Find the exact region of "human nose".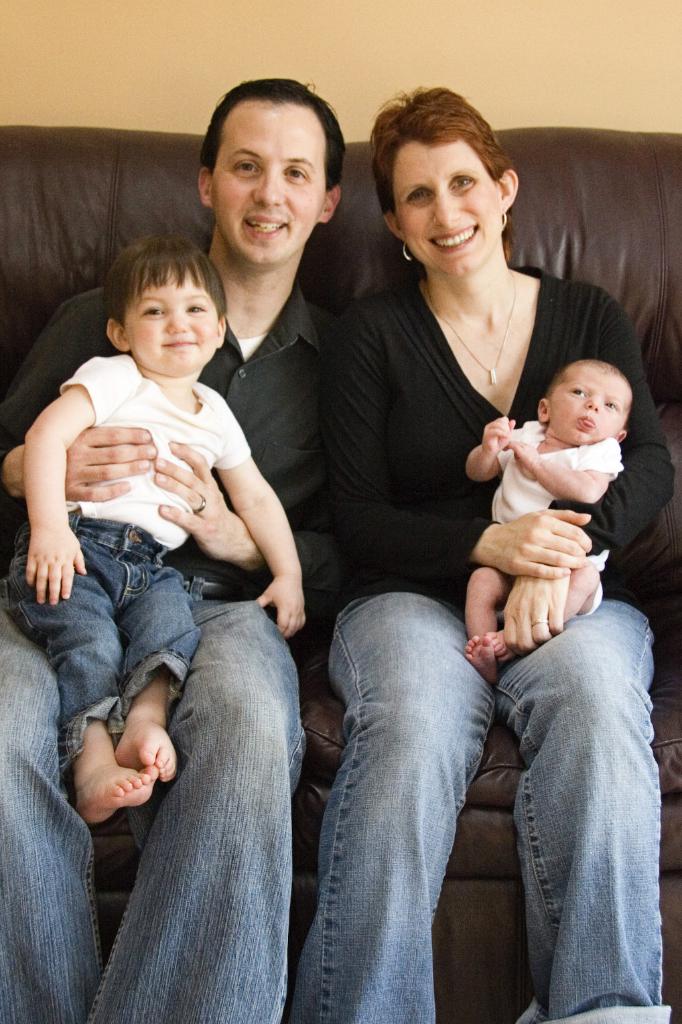
Exact region: 161:308:193:331.
